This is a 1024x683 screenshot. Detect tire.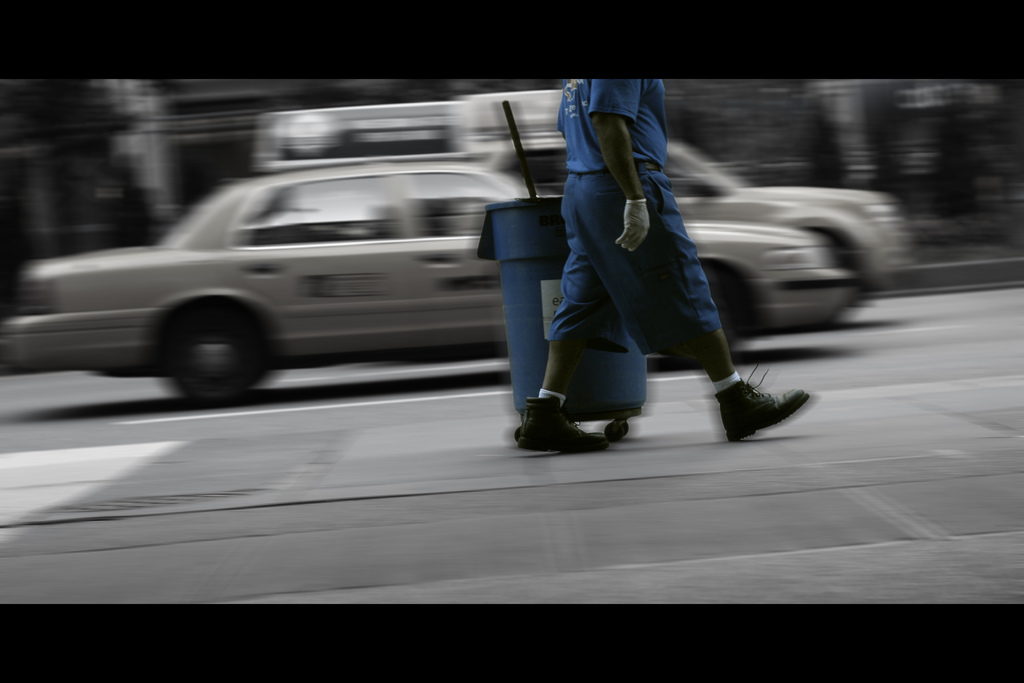
<bbox>662, 262, 756, 368</bbox>.
